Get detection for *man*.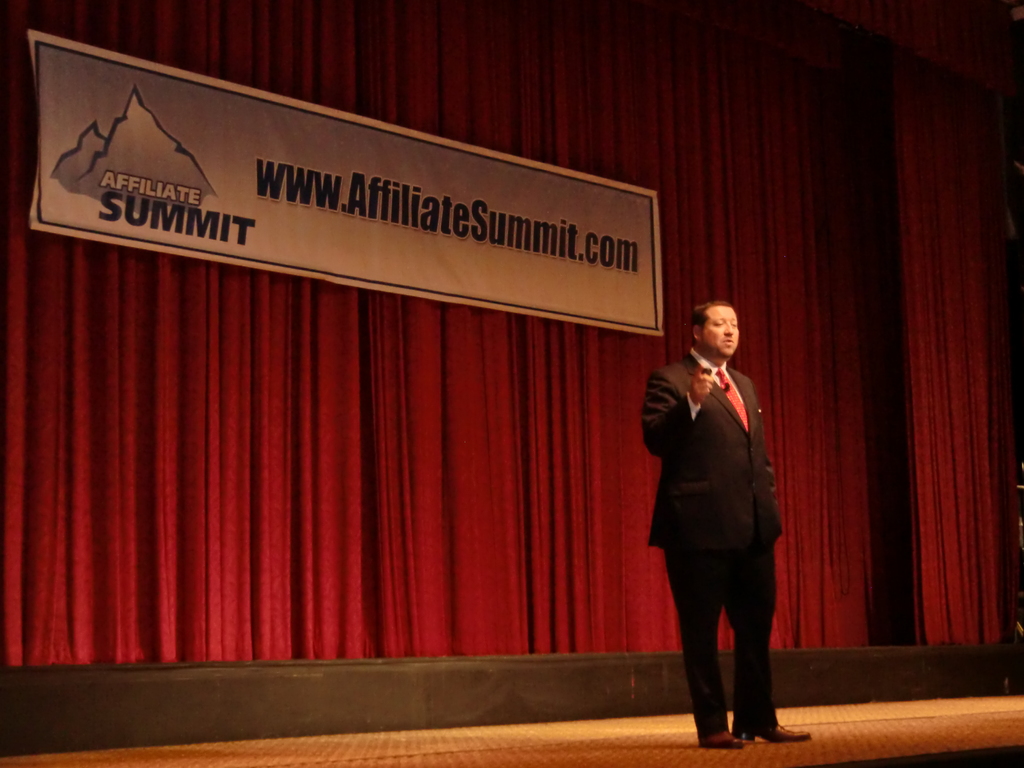
Detection: rect(632, 280, 802, 742).
